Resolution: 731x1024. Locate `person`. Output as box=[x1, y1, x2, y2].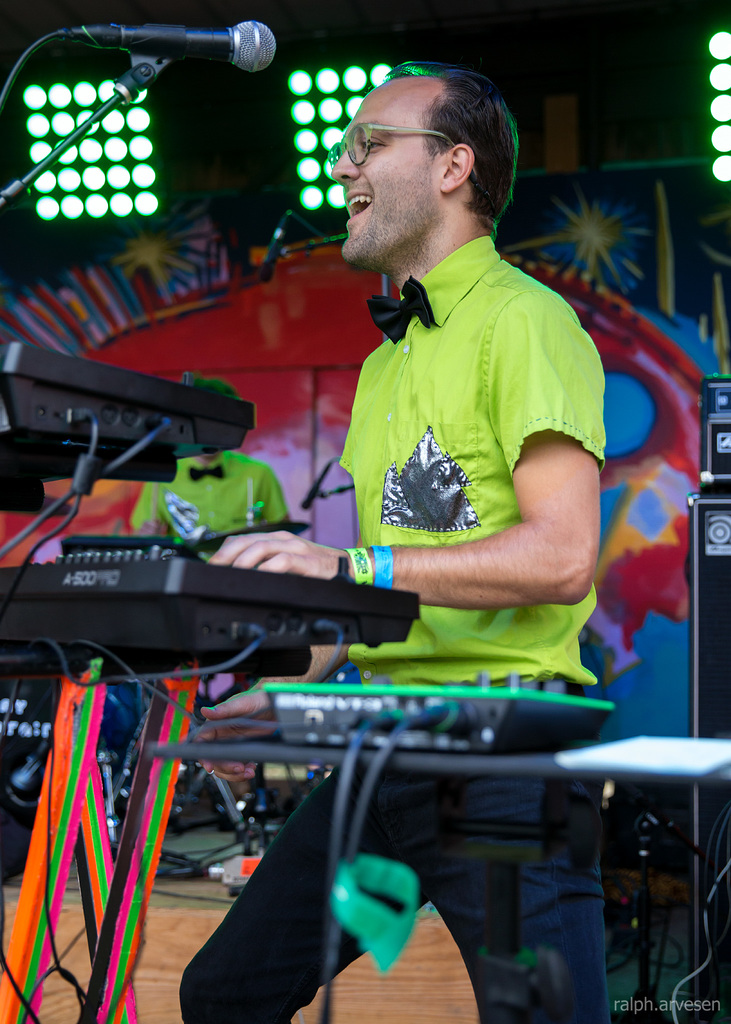
box=[272, 4, 597, 931].
